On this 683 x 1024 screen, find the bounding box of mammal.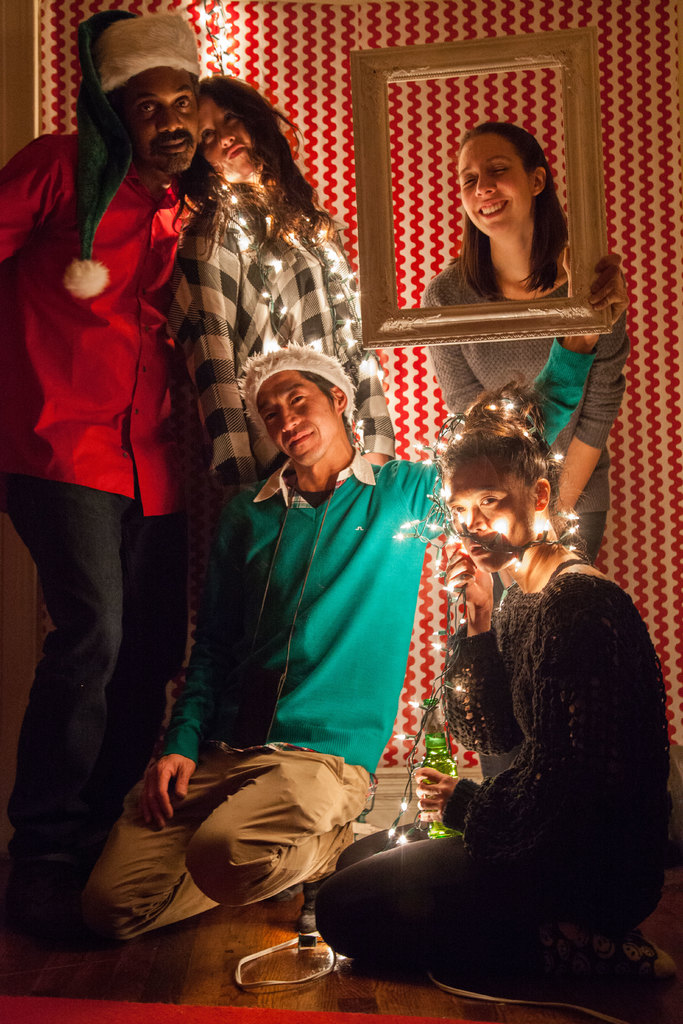
Bounding box: x1=416, y1=120, x2=633, y2=774.
